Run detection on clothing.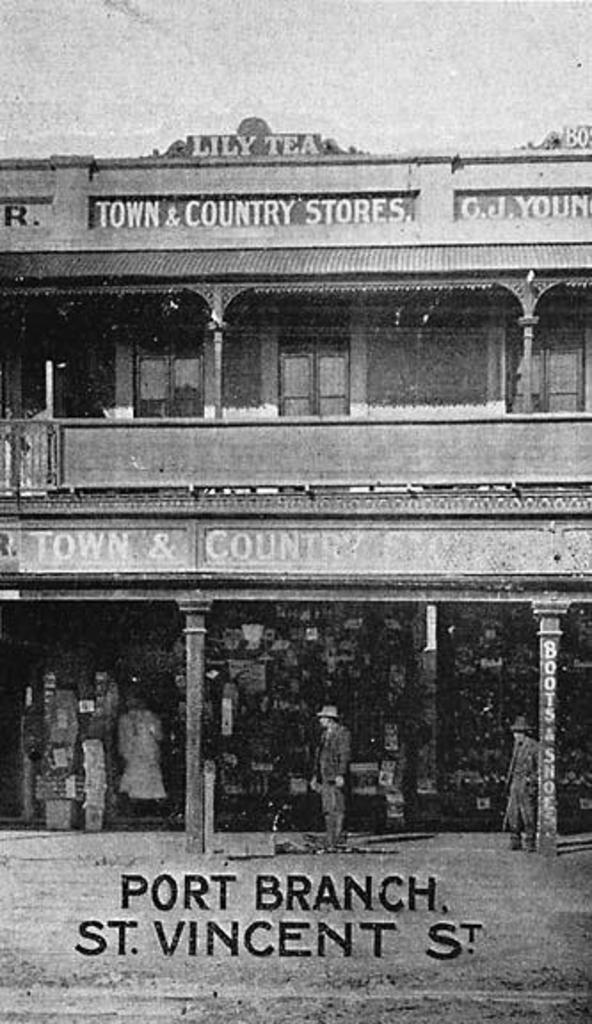
Result: 300/706/361/825.
